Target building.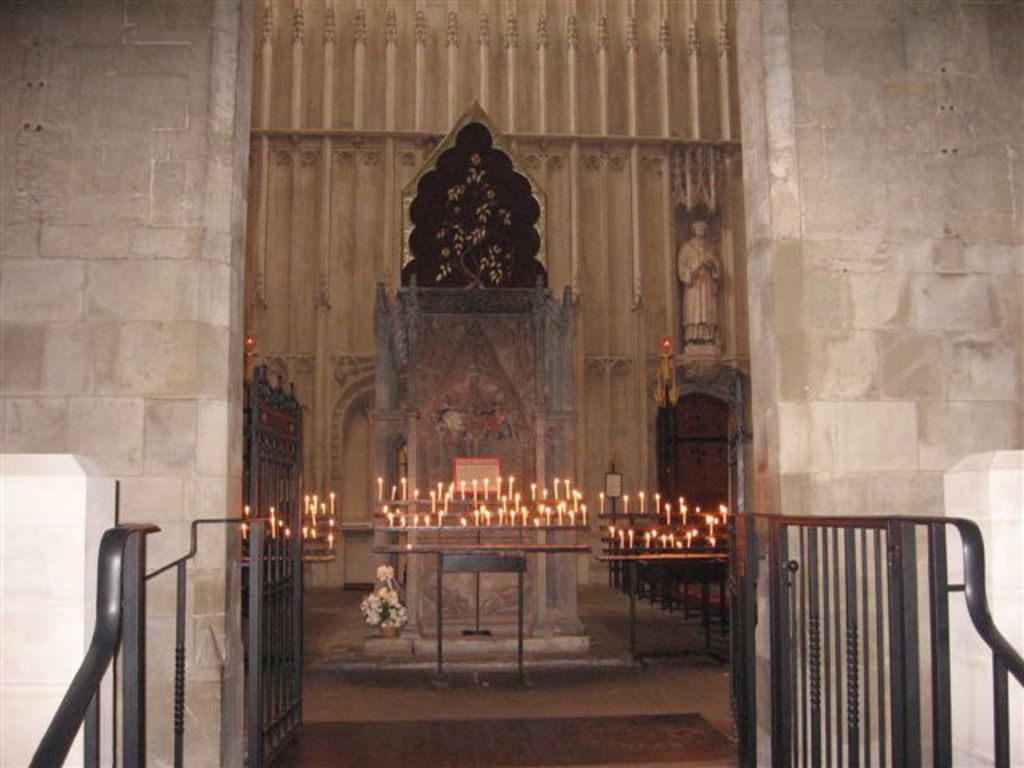
Target region: <box>0,0,1022,766</box>.
